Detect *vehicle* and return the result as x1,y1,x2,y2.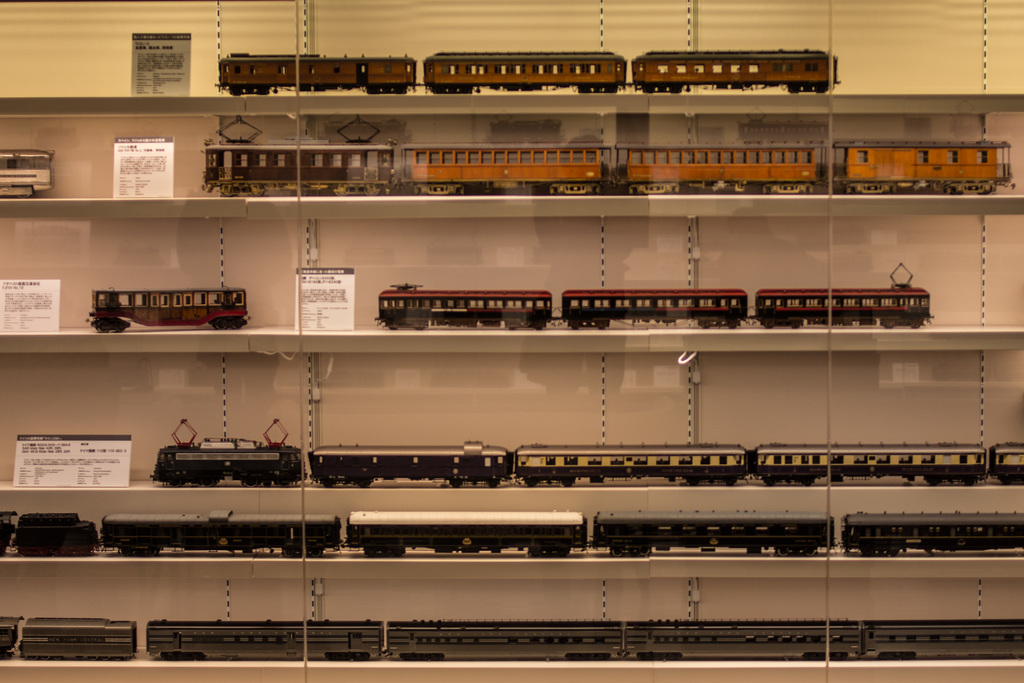
0,618,1023,666.
